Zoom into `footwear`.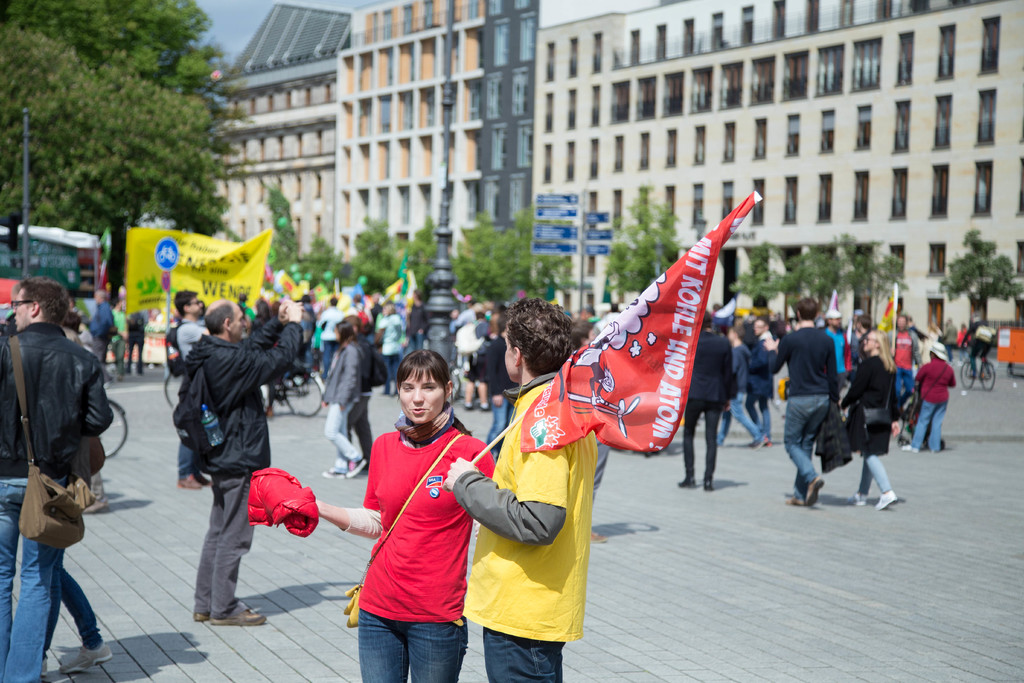
Zoom target: [192, 613, 211, 620].
